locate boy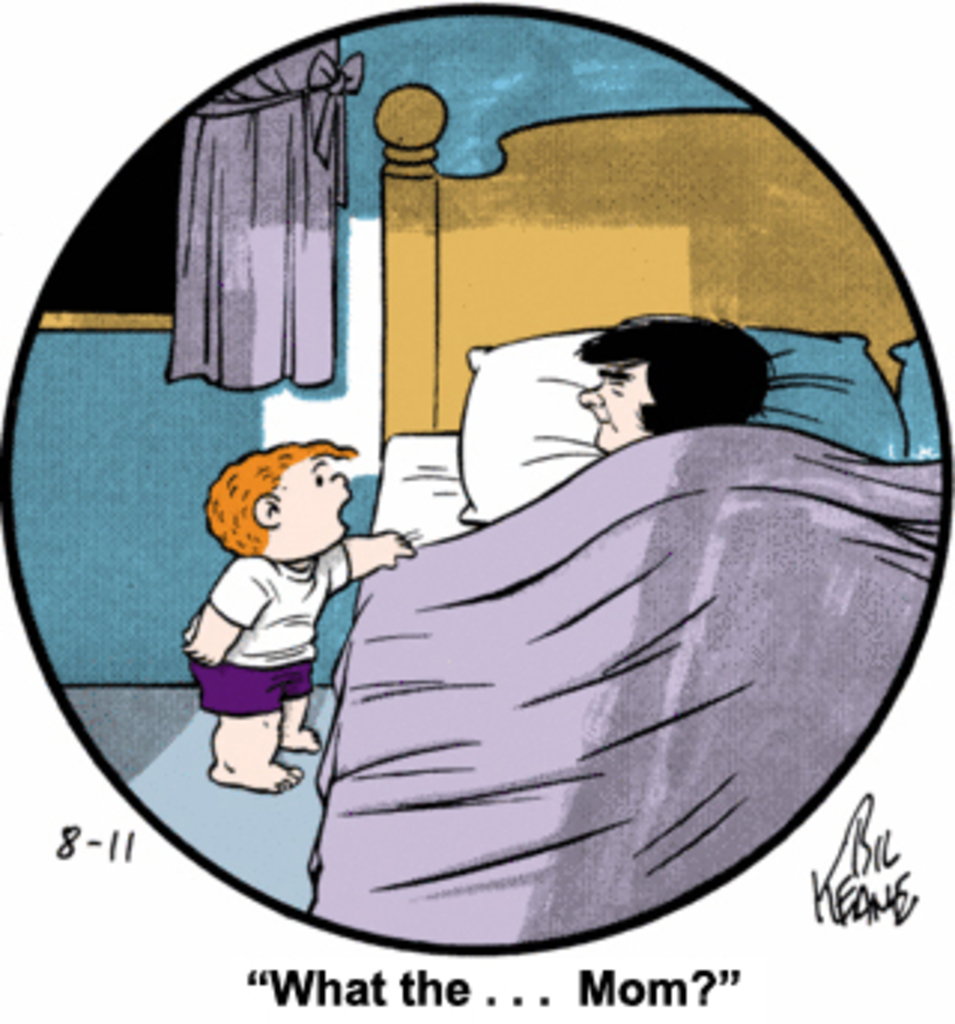
{"x1": 188, "y1": 436, "x2": 415, "y2": 794}
